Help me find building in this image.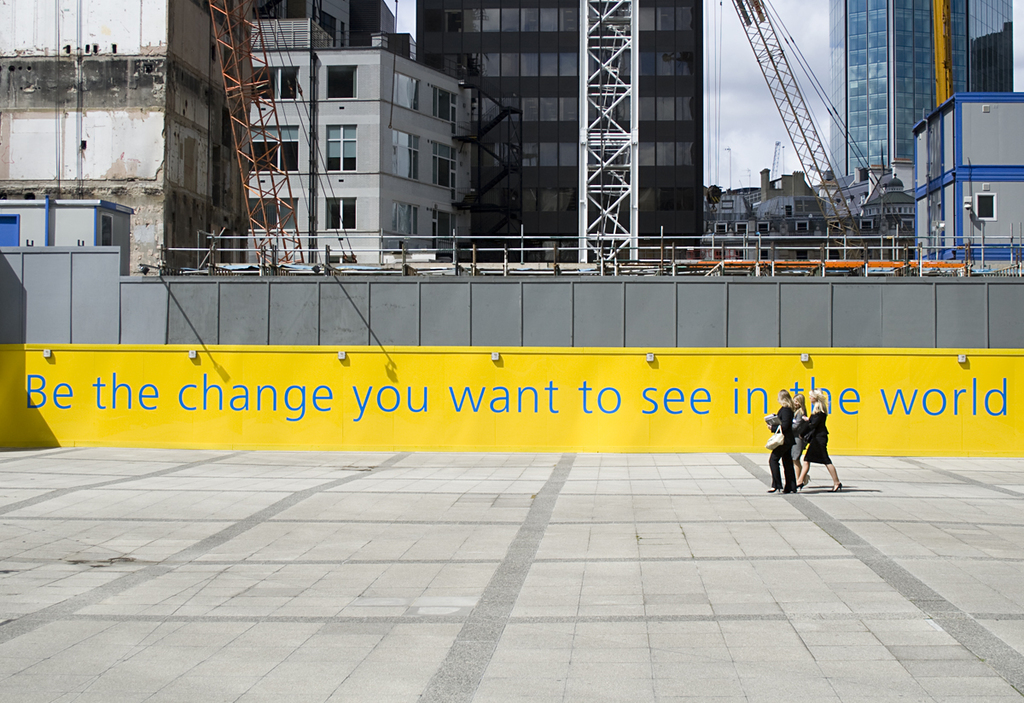
Found it: x1=912 y1=95 x2=1023 y2=274.
